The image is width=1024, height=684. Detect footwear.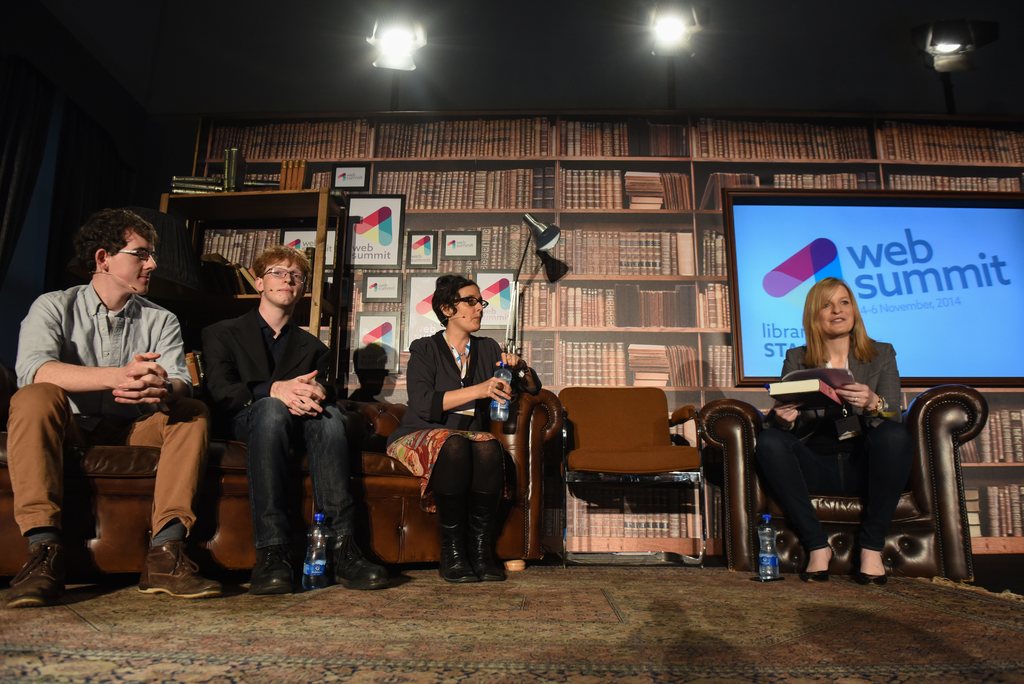
Detection: <bbox>144, 535, 221, 603</bbox>.
